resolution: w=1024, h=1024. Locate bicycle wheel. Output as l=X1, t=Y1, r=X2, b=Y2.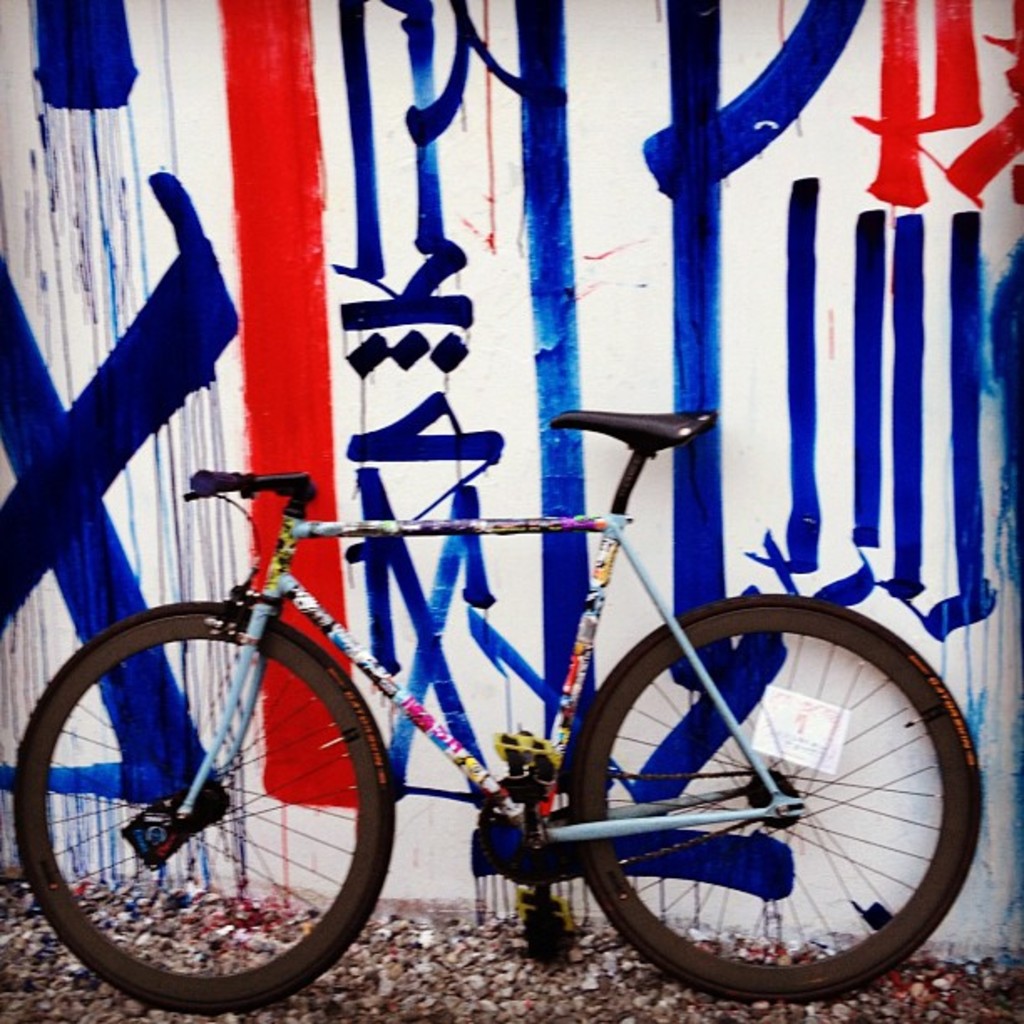
l=10, t=602, r=393, b=1017.
